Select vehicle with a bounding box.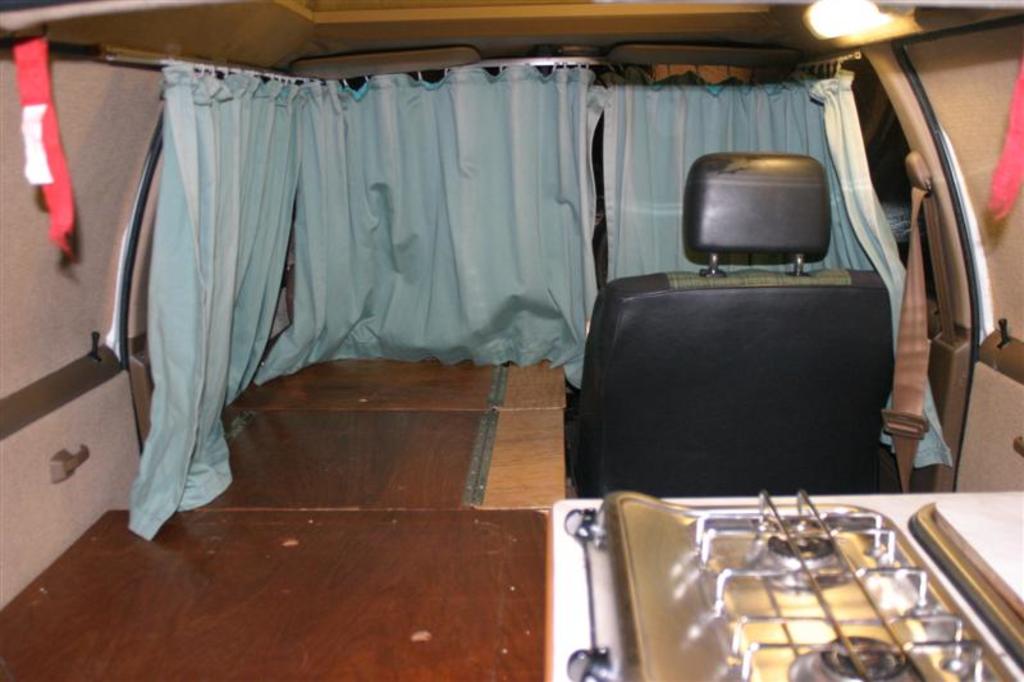
locate(99, 45, 1023, 592).
